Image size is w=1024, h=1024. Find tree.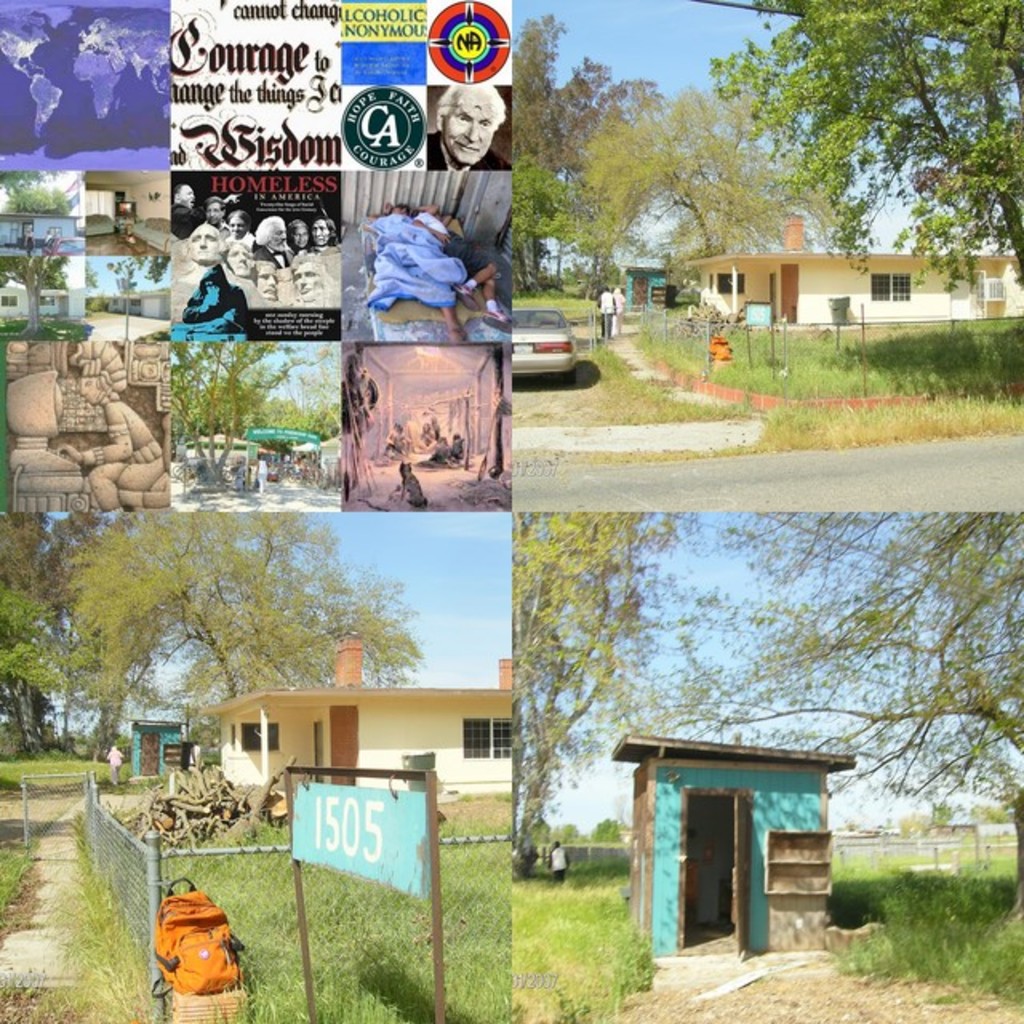
35, 491, 414, 770.
